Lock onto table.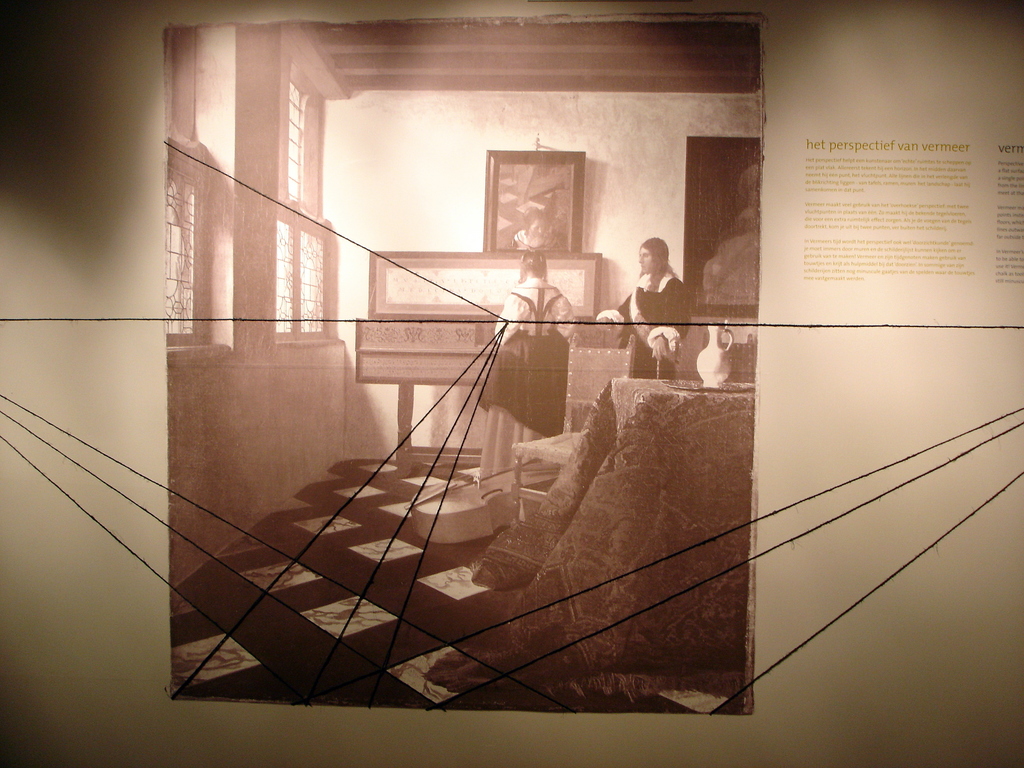
Locked: left=429, top=371, right=755, bottom=698.
